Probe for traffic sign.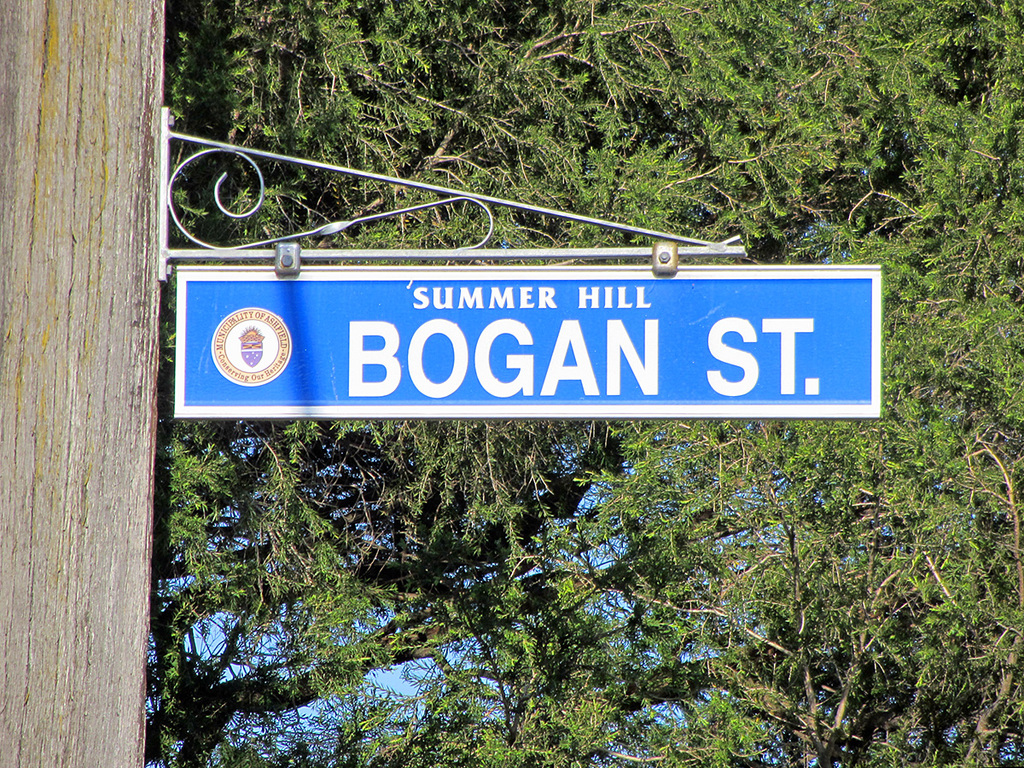
Probe result: x1=175, y1=260, x2=881, y2=429.
